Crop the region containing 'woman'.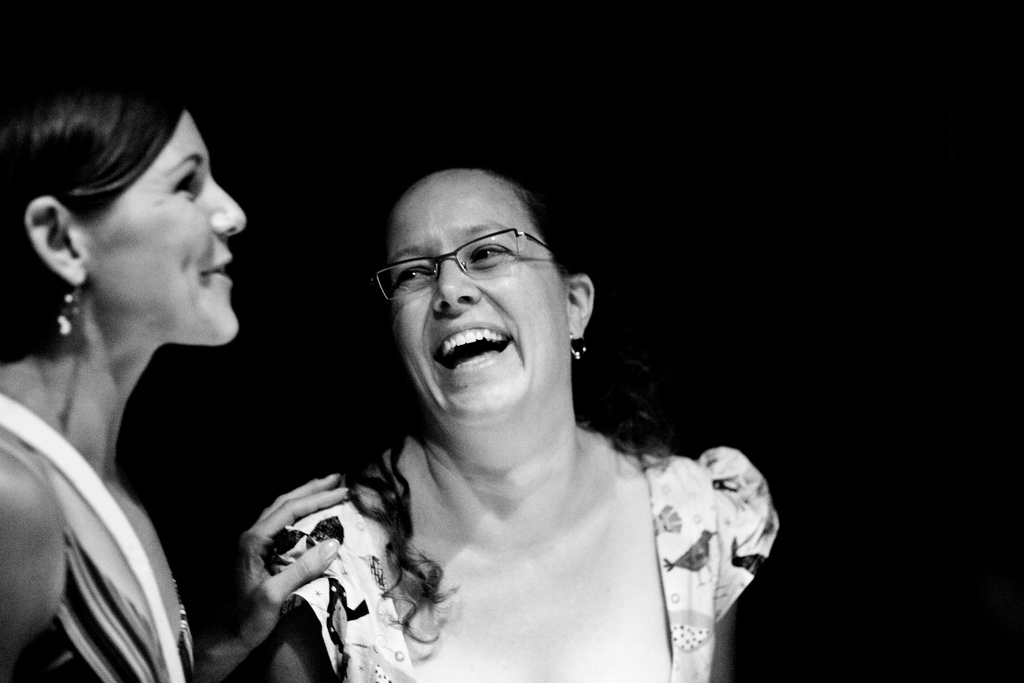
Crop region: <region>0, 69, 351, 682</region>.
